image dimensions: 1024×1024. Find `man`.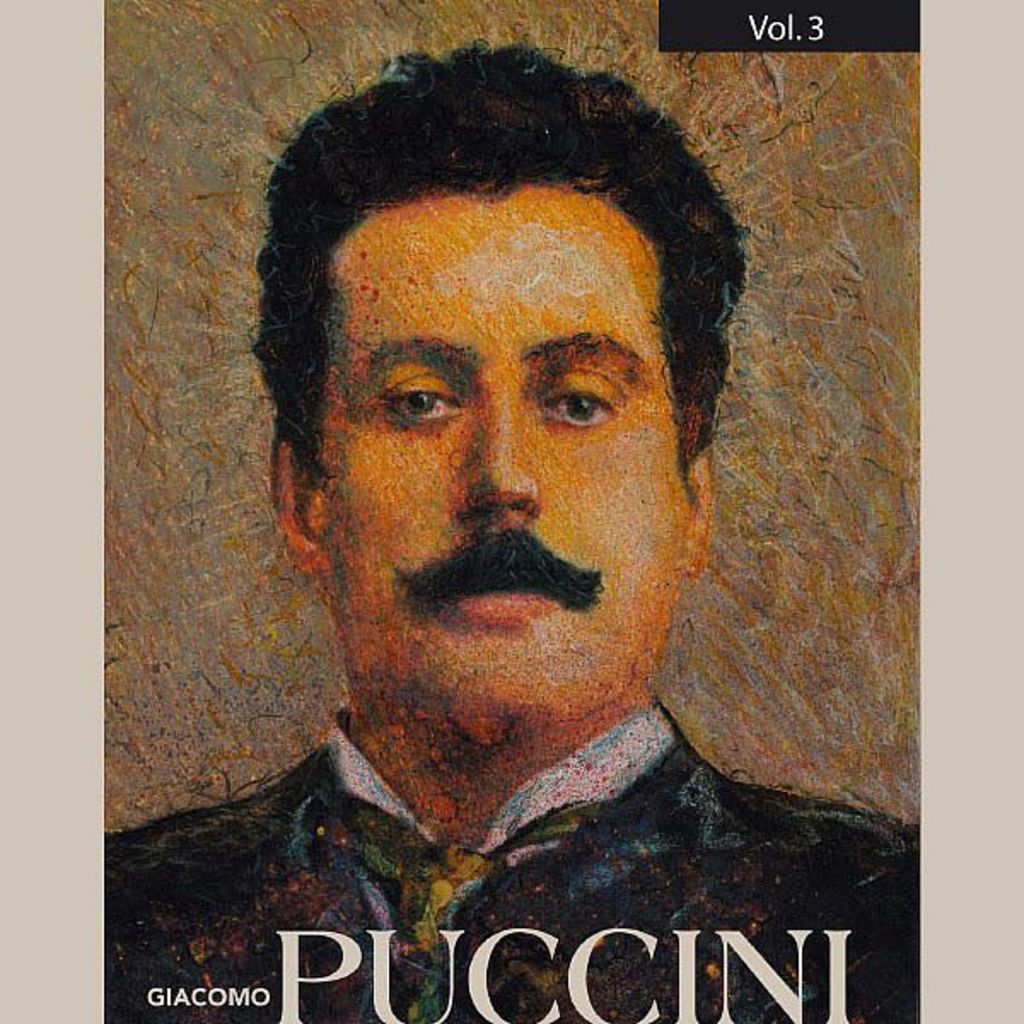
{"x1": 63, "y1": 32, "x2": 911, "y2": 1022}.
